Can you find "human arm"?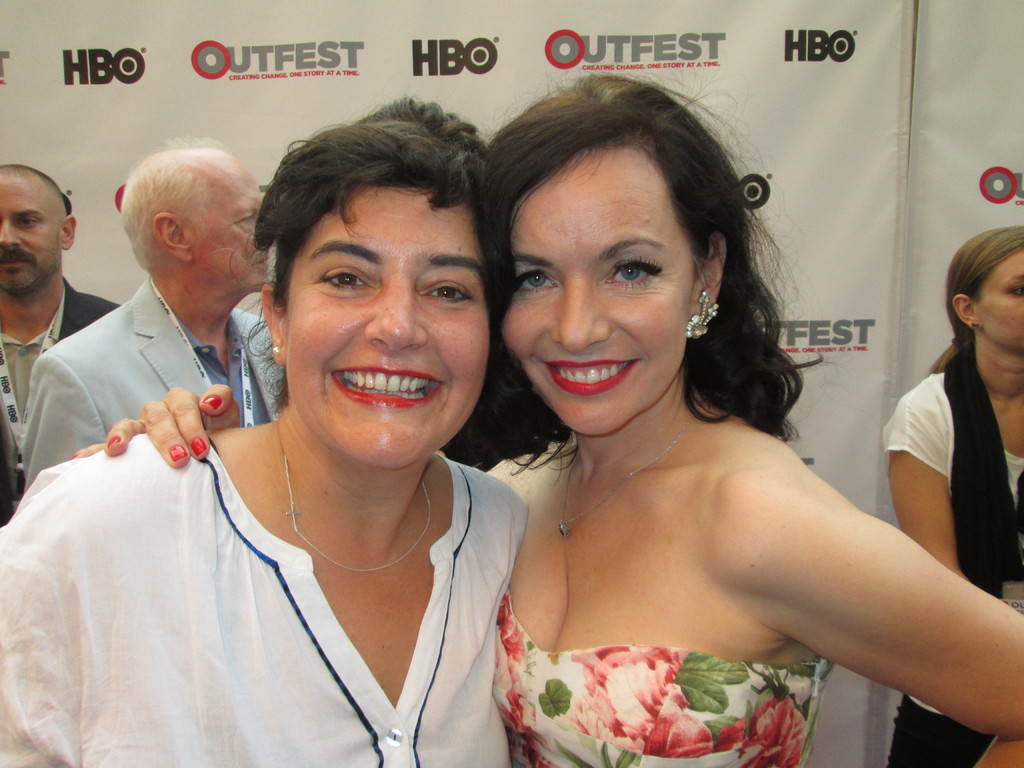
Yes, bounding box: [881, 371, 966, 579].
